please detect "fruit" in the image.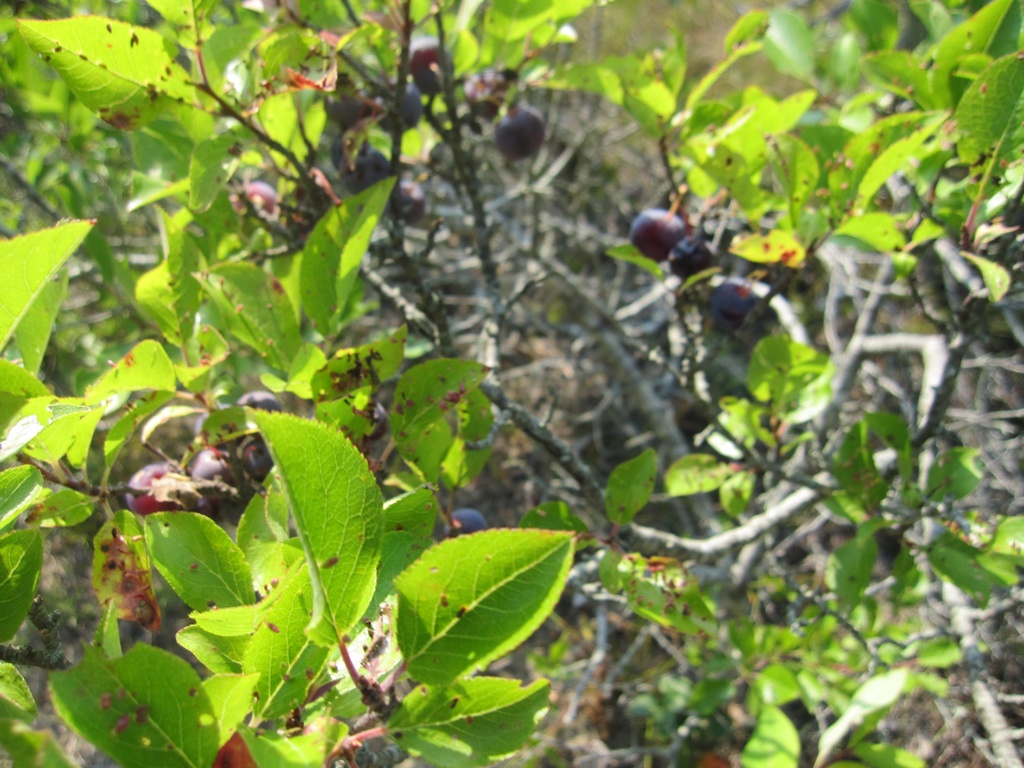
(461,68,513,118).
